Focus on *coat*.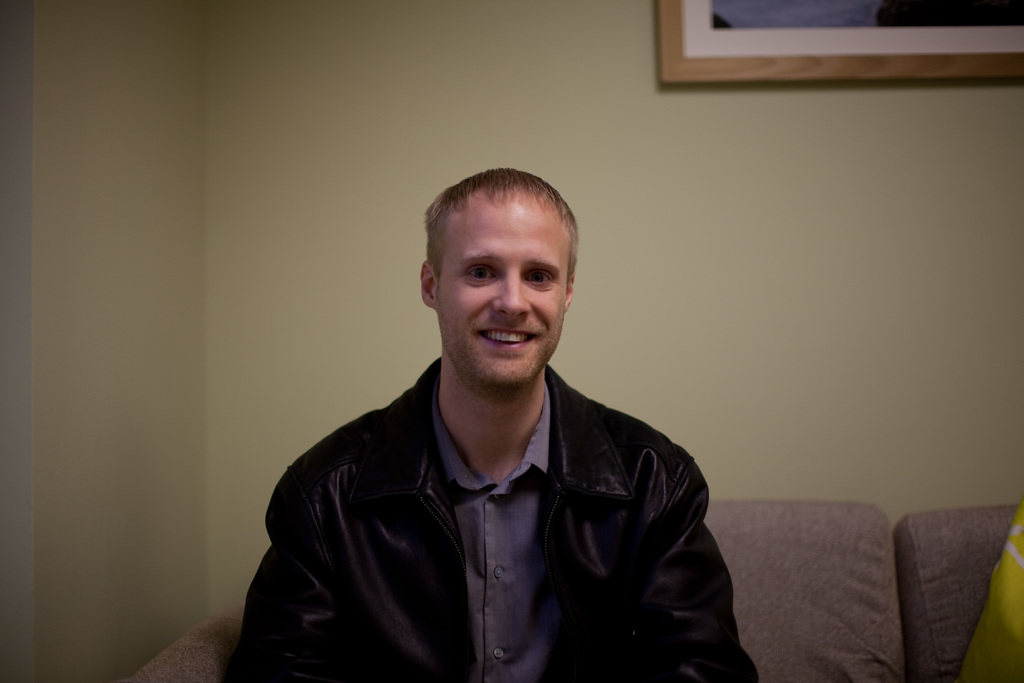
Focused at (left=242, top=352, right=758, bottom=682).
